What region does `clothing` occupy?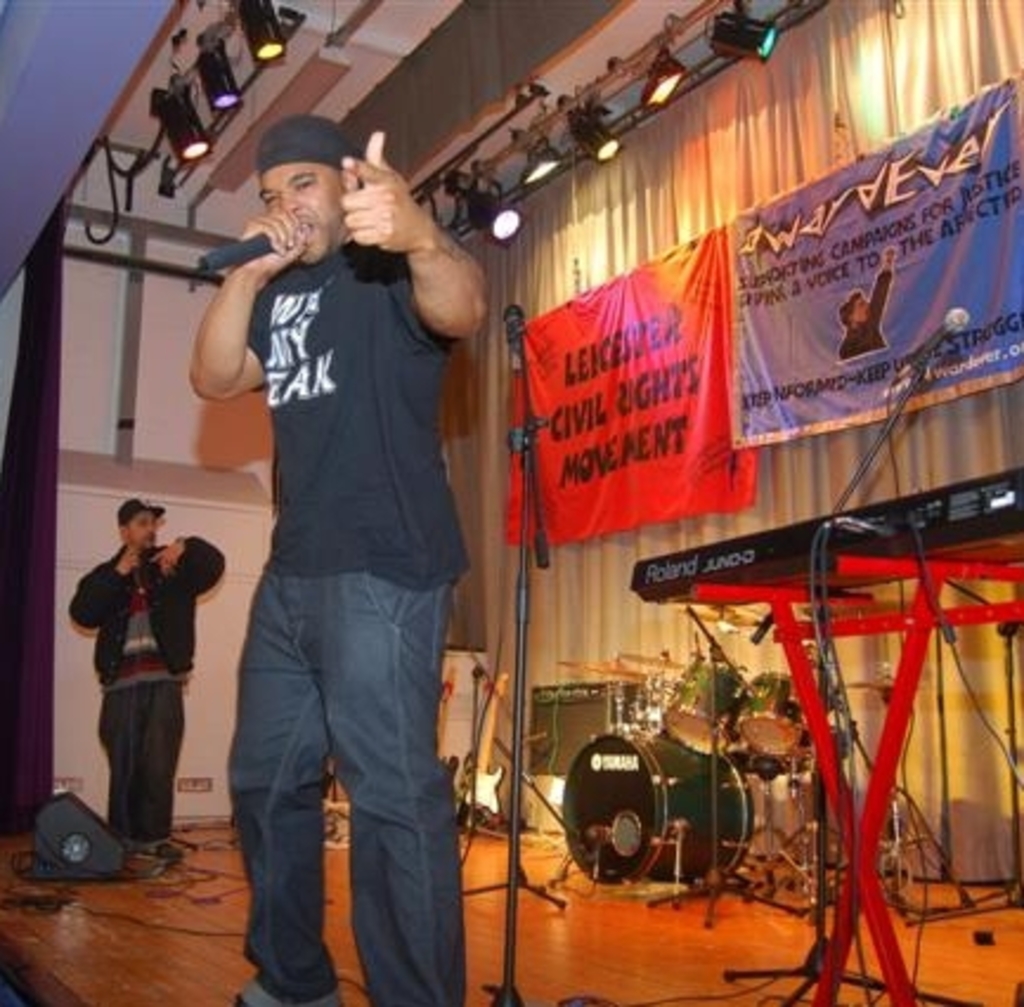
pyautogui.locateOnScreen(835, 267, 892, 359).
